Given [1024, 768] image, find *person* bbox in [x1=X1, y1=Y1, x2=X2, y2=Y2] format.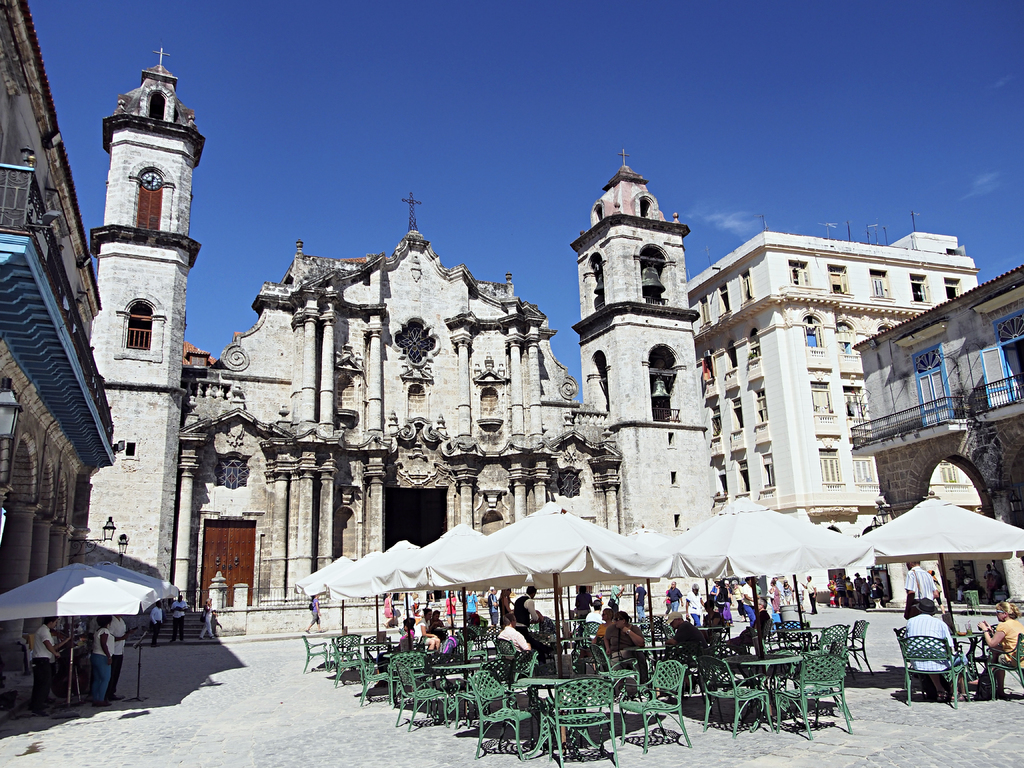
[x1=397, y1=621, x2=415, y2=654].
